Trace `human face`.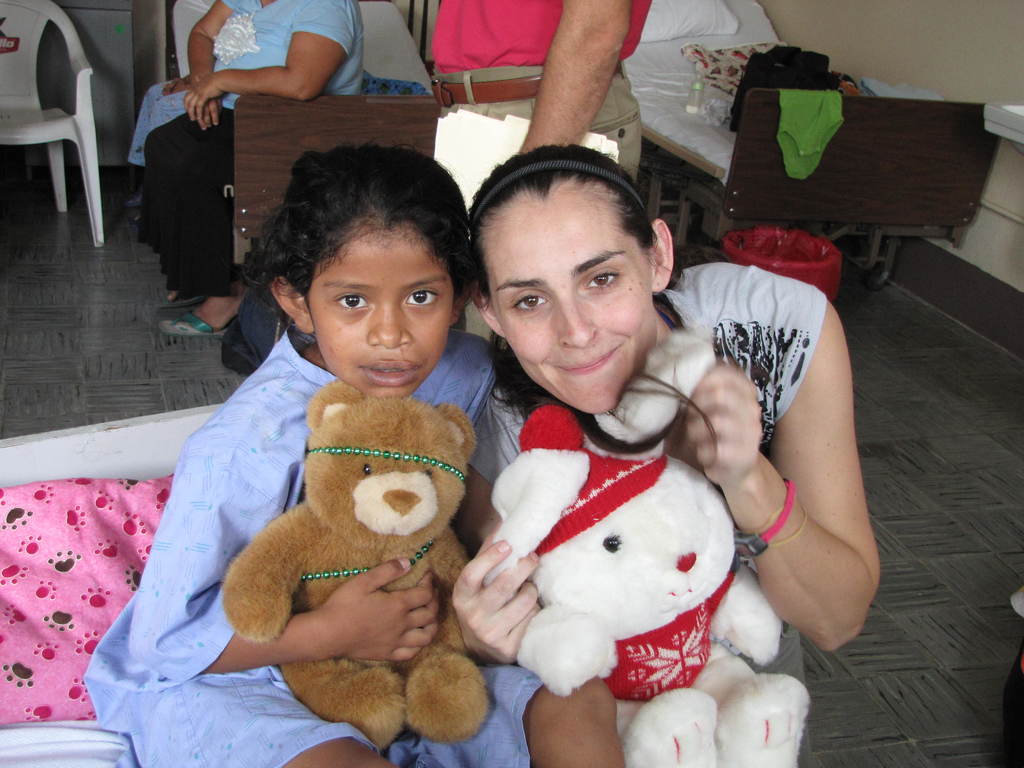
Traced to 479, 183, 655, 415.
